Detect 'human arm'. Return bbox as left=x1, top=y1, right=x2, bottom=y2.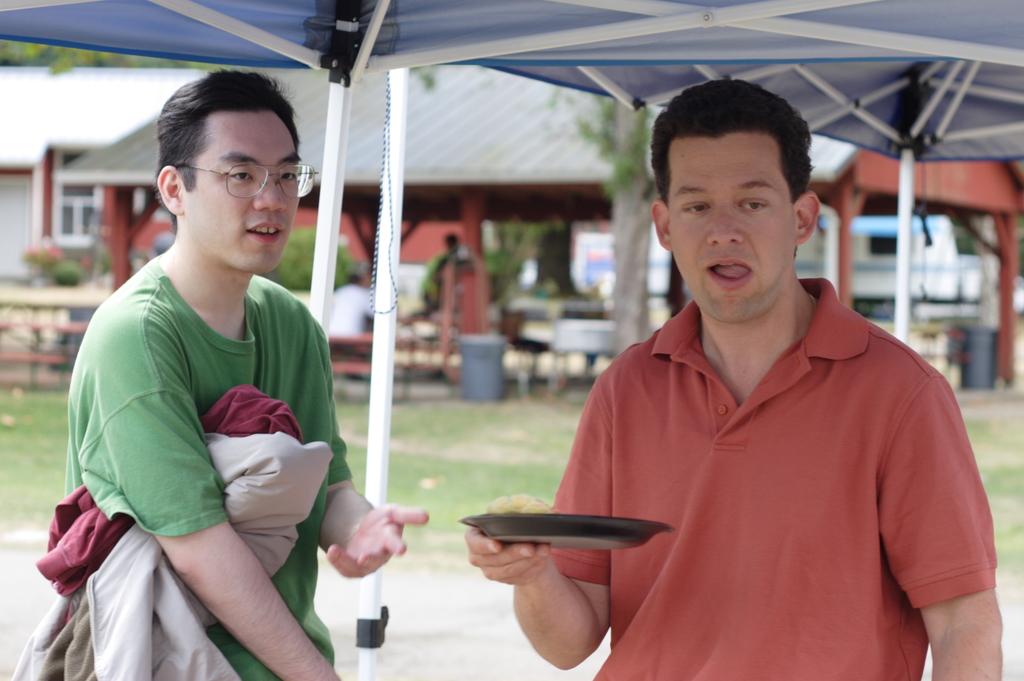
left=320, top=370, right=428, bottom=579.
